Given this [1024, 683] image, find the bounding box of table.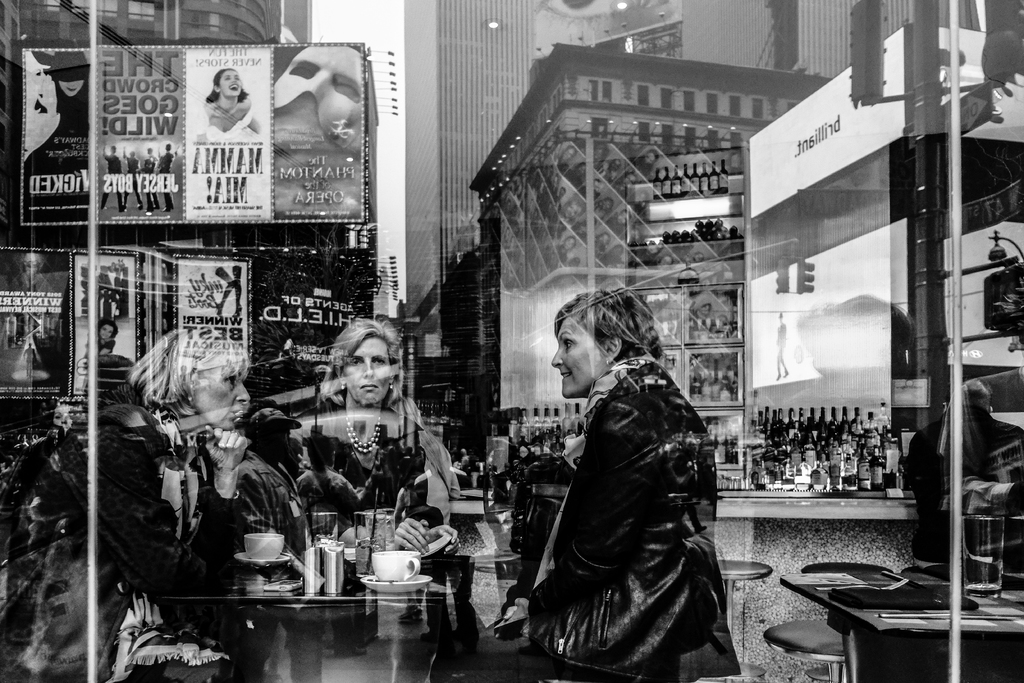
x1=772, y1=555, x2=1004, y2=666.
